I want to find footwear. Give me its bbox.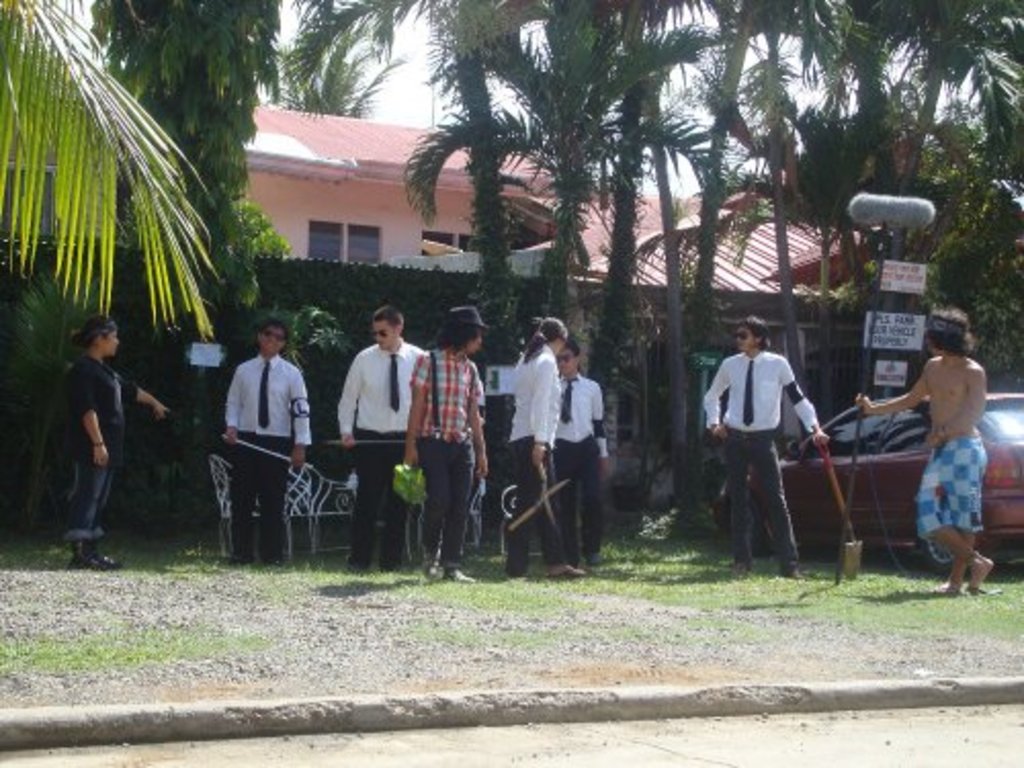
box=[442, 565, 477, 584].
